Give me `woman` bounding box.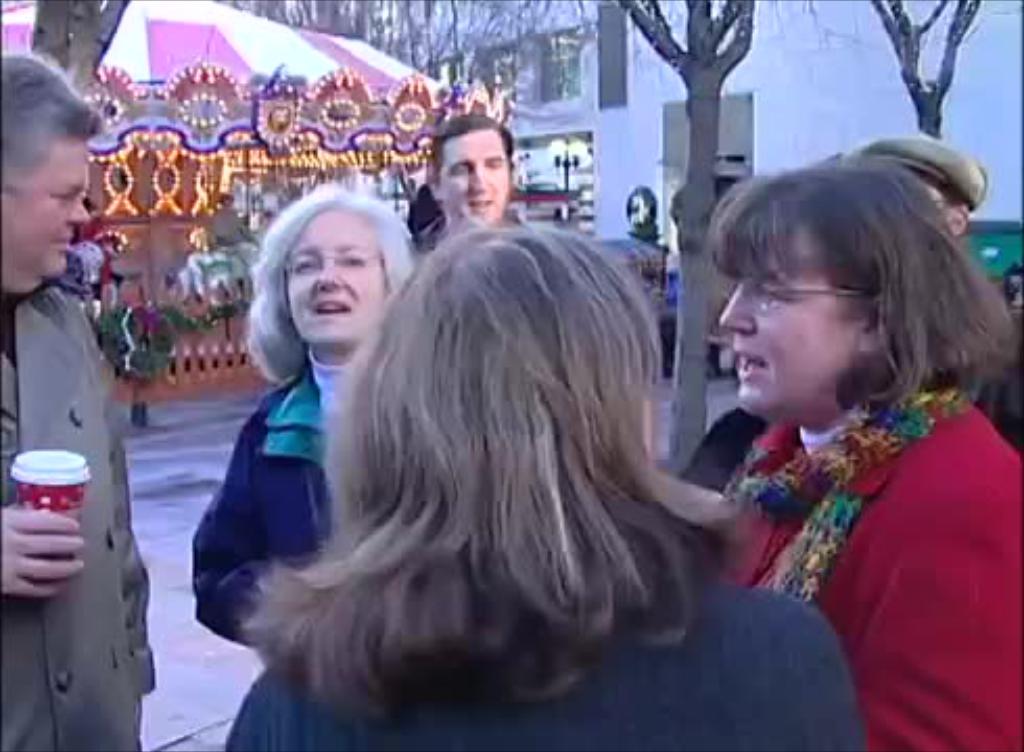
{"x1": 190, "y1": 184, "x2": 418, "y2": 652}.
